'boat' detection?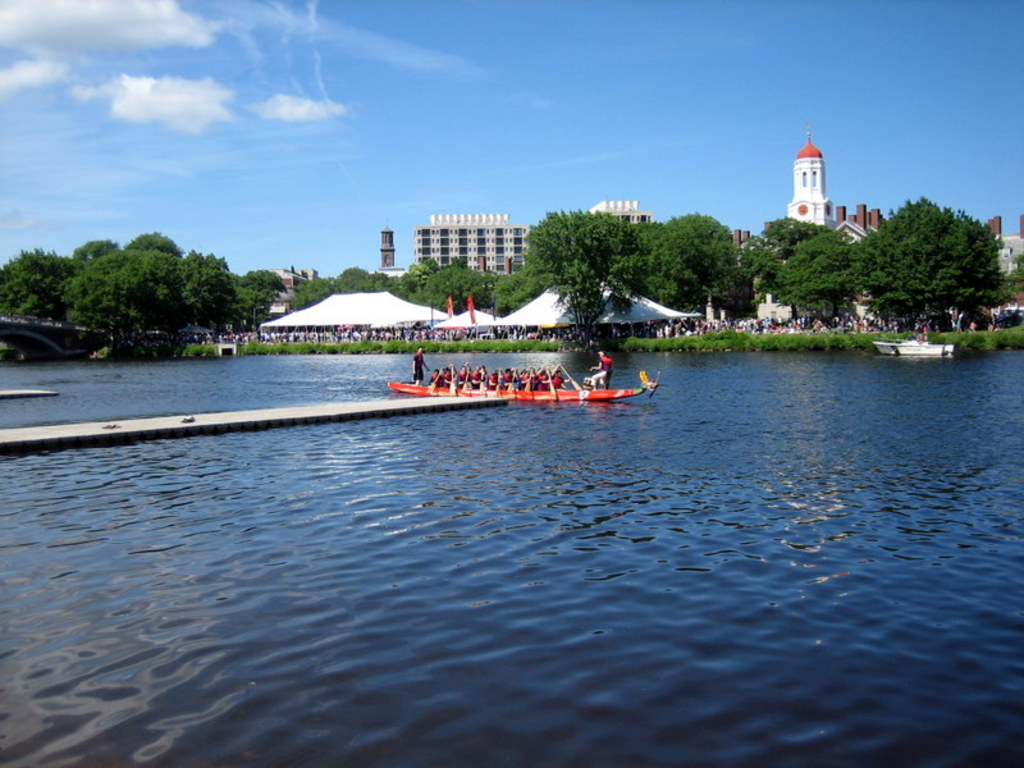
box=[387, 376, 660, 402]
